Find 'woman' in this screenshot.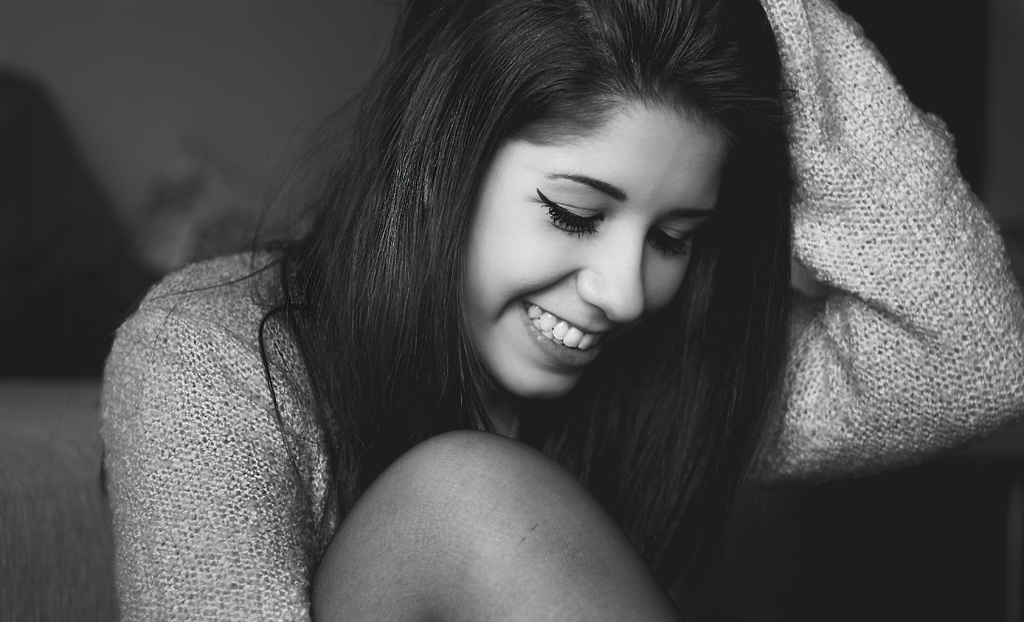
The bounding box for 'woman' is (left=97, top=0, right=1023, bottom=621).
